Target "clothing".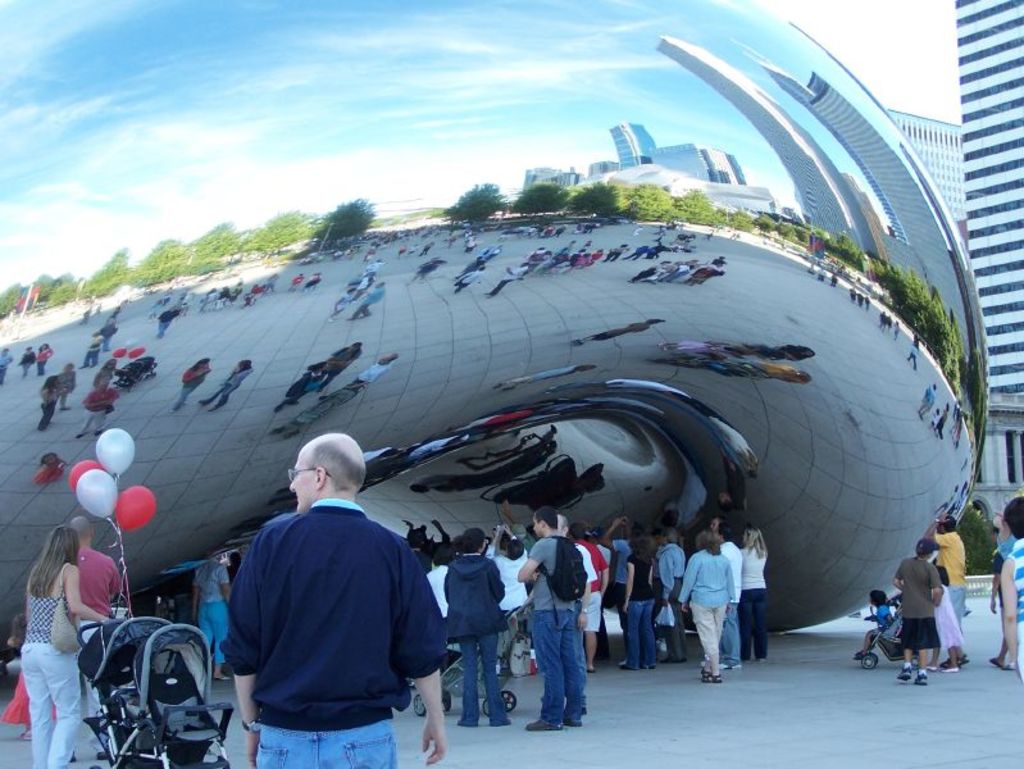
Target region: <region>67, 543, 124, 755</region>.
